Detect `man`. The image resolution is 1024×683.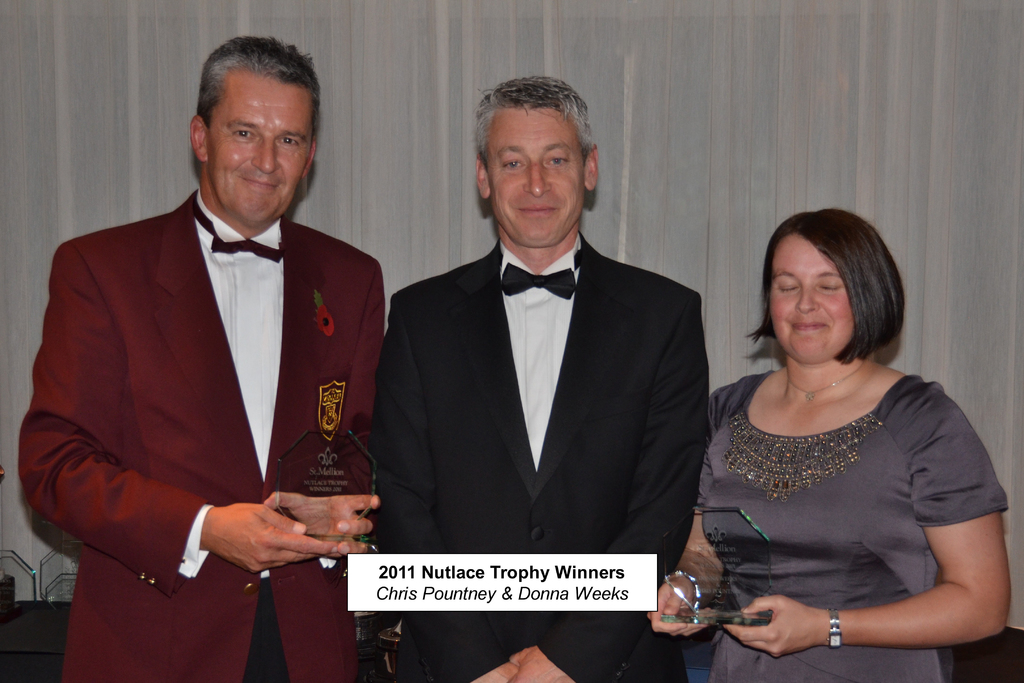
Rect(17, 37, 396, 680).
